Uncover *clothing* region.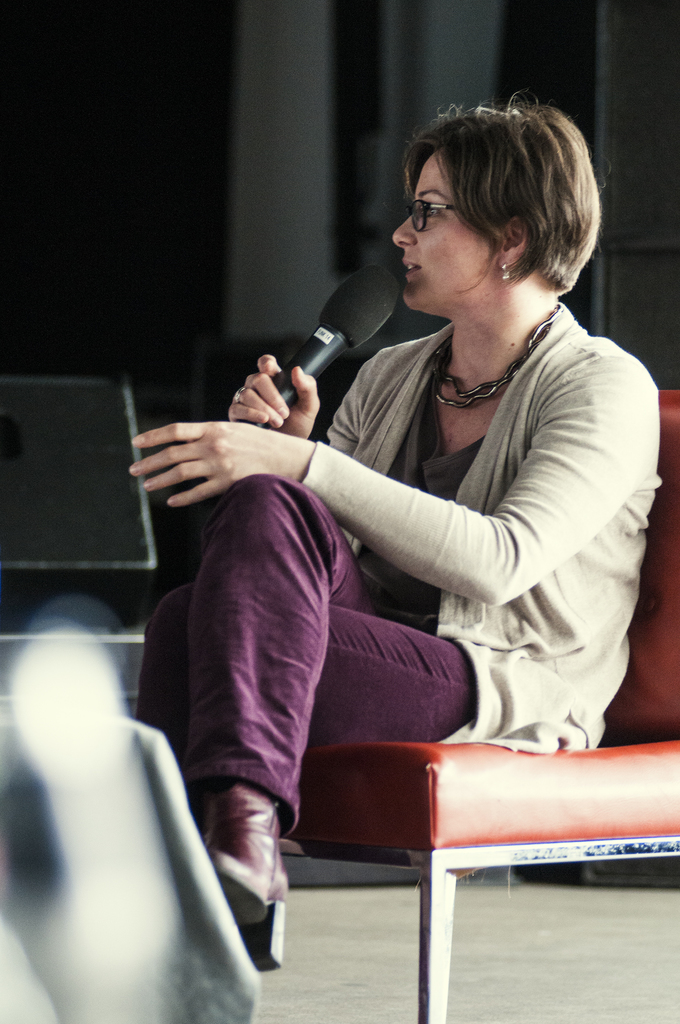
Uncovered: rect(135, 333, 657, 823).
